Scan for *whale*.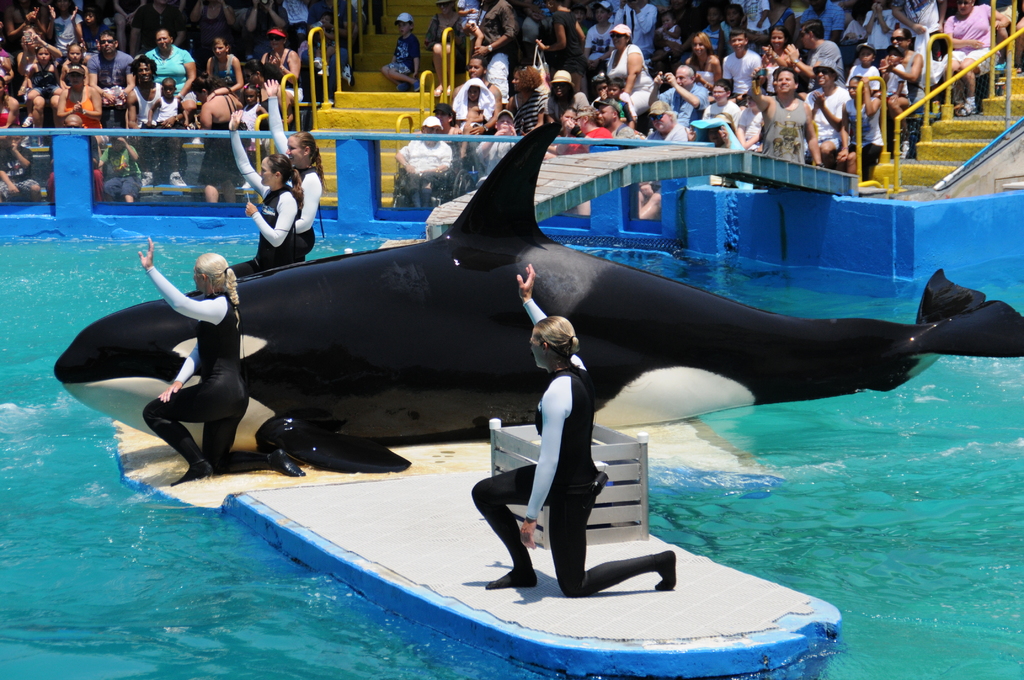
Scan result: box=[47, 120, 1023, 482].
